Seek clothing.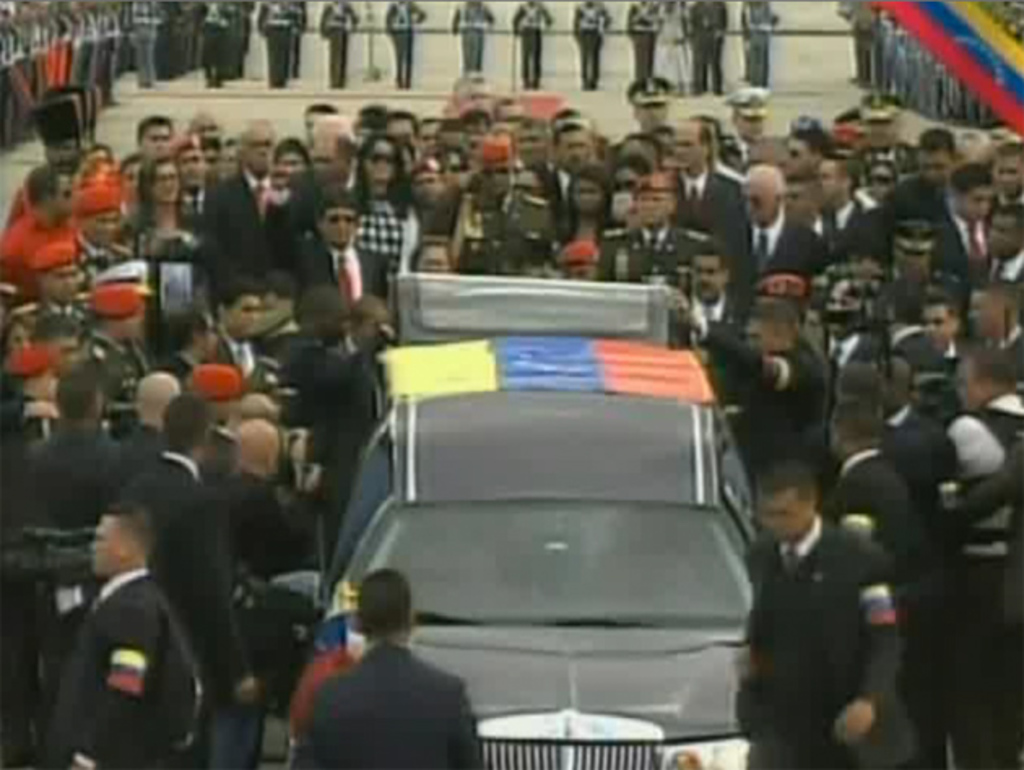
box=[624, 0, 657, 80].
